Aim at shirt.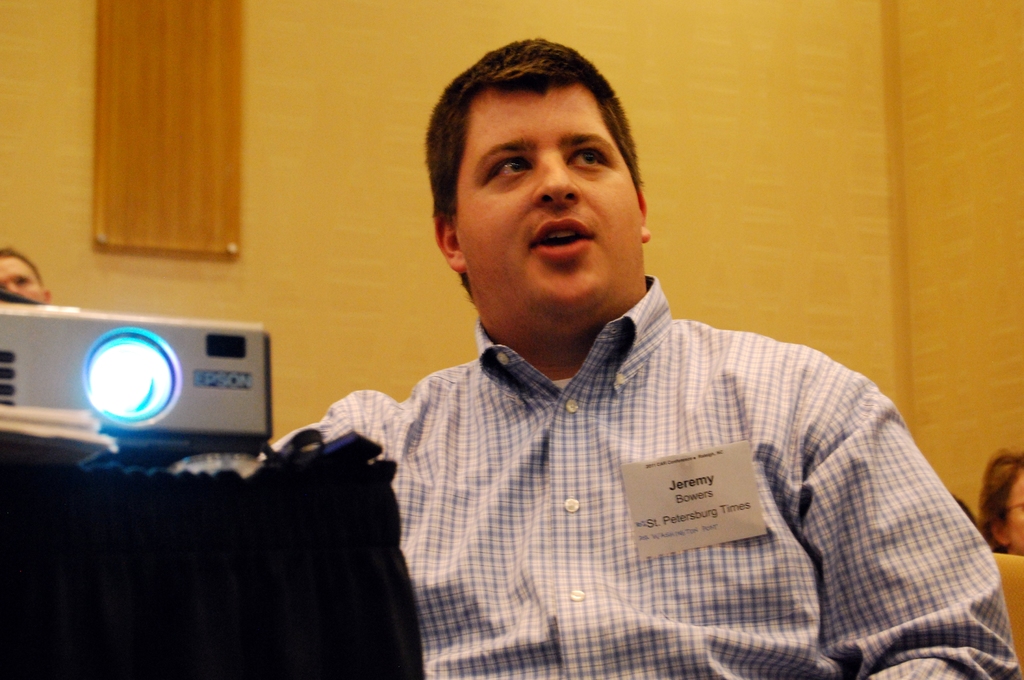
Aimed at <box>158,274,1023,679</box>.
